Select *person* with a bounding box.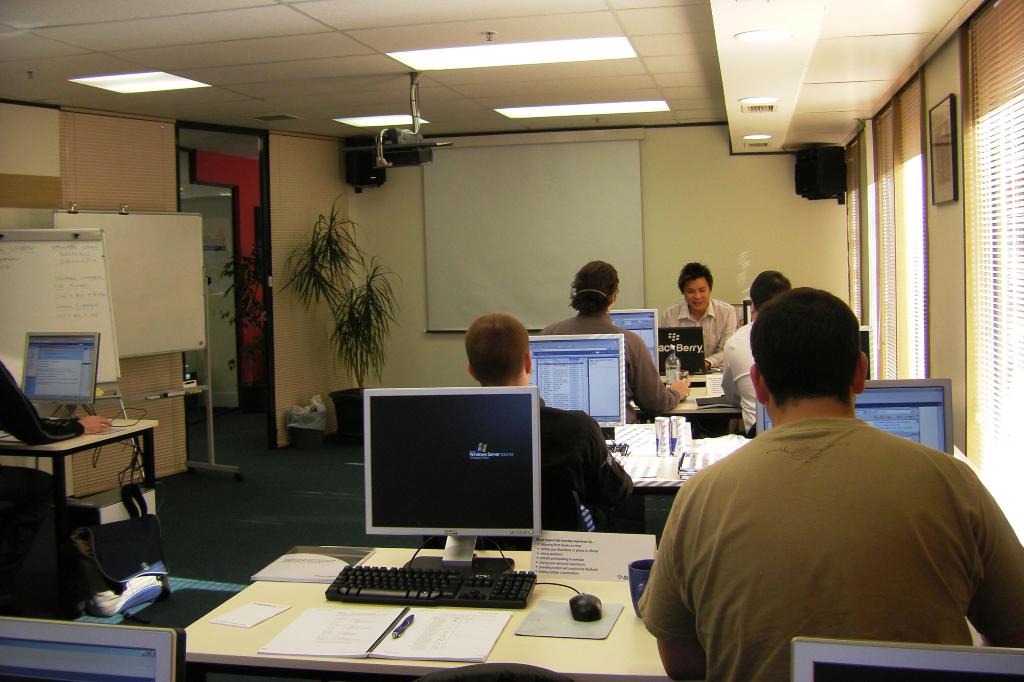
rect(633, 279, 1023, 681).
